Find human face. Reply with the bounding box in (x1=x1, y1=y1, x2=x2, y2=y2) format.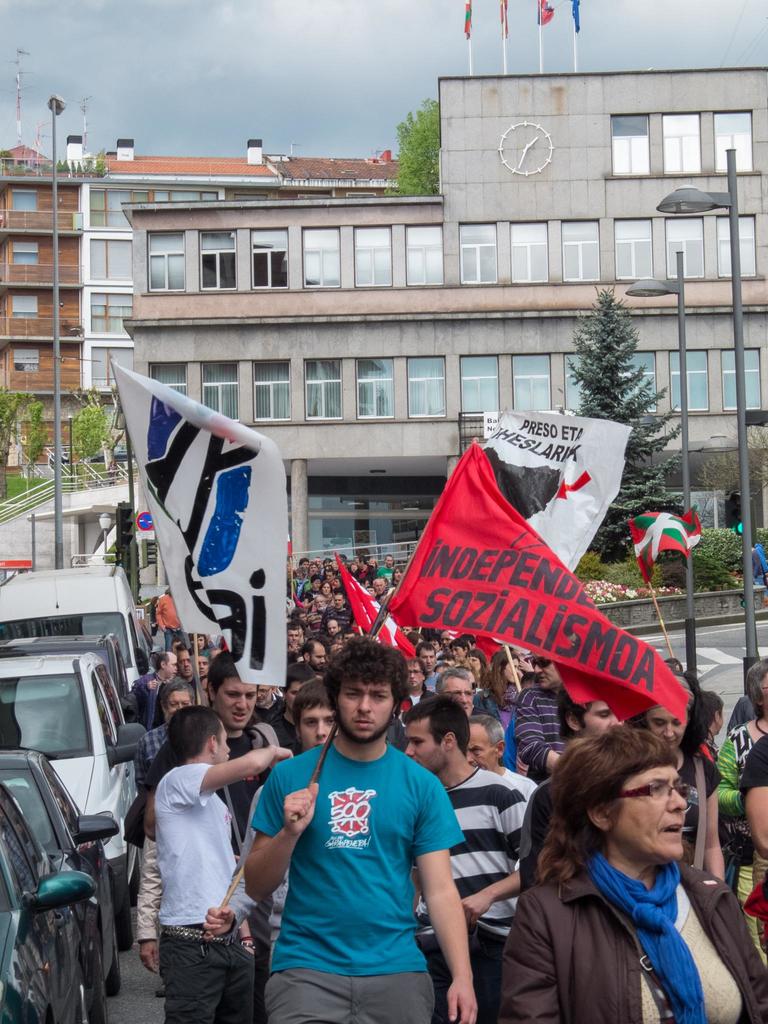
(x1=646, y1=705, x2=689, y2=747).
